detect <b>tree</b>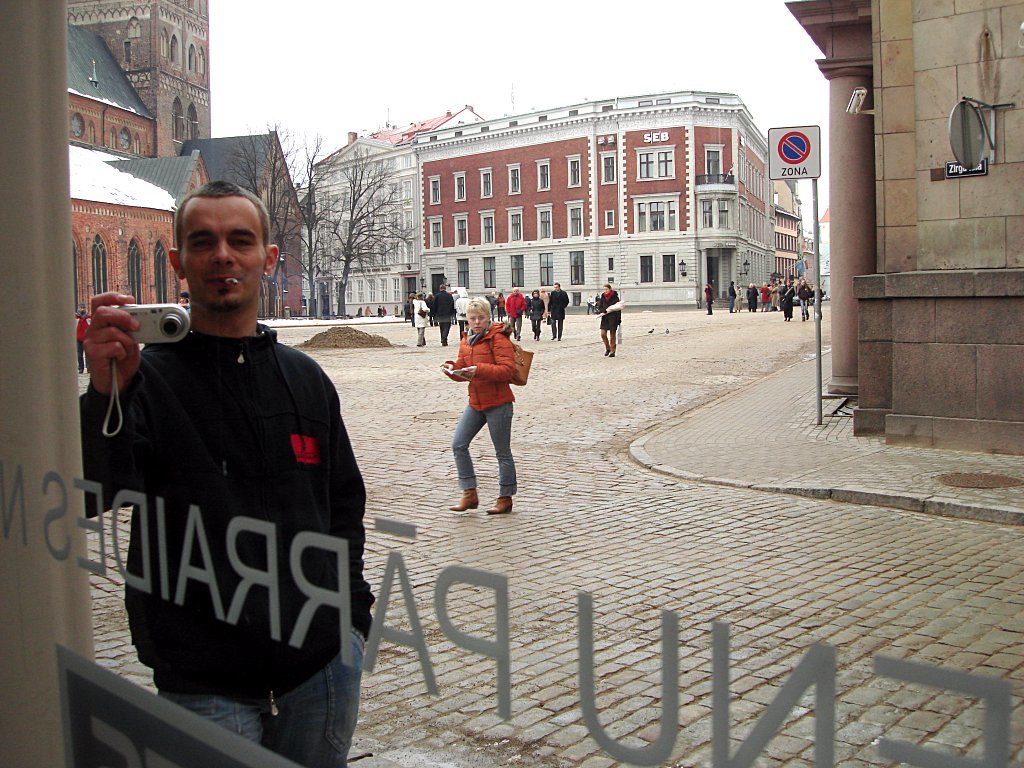
(265, 120, 313, 317)
